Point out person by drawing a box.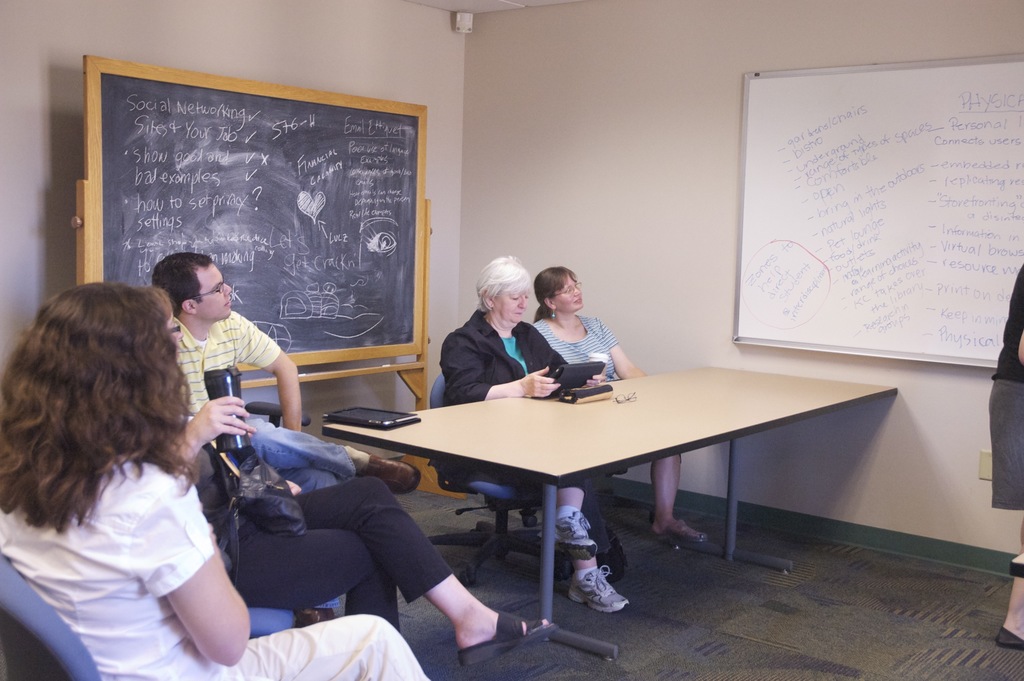
(149,252,425,491).
